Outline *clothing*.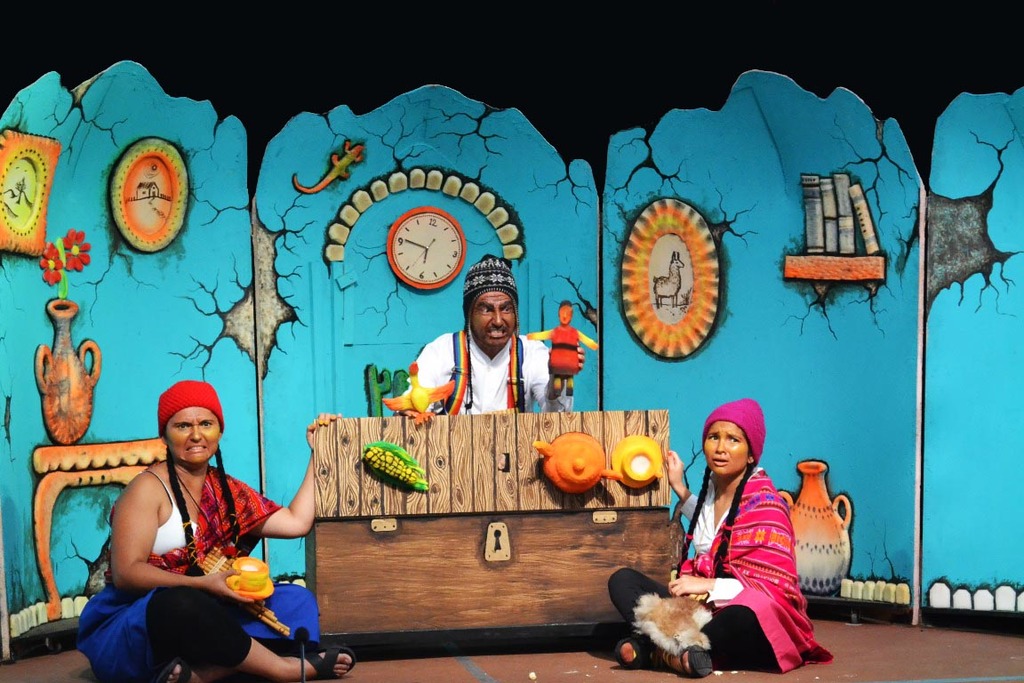
Outline: crop(612, 471, 841, 671).
